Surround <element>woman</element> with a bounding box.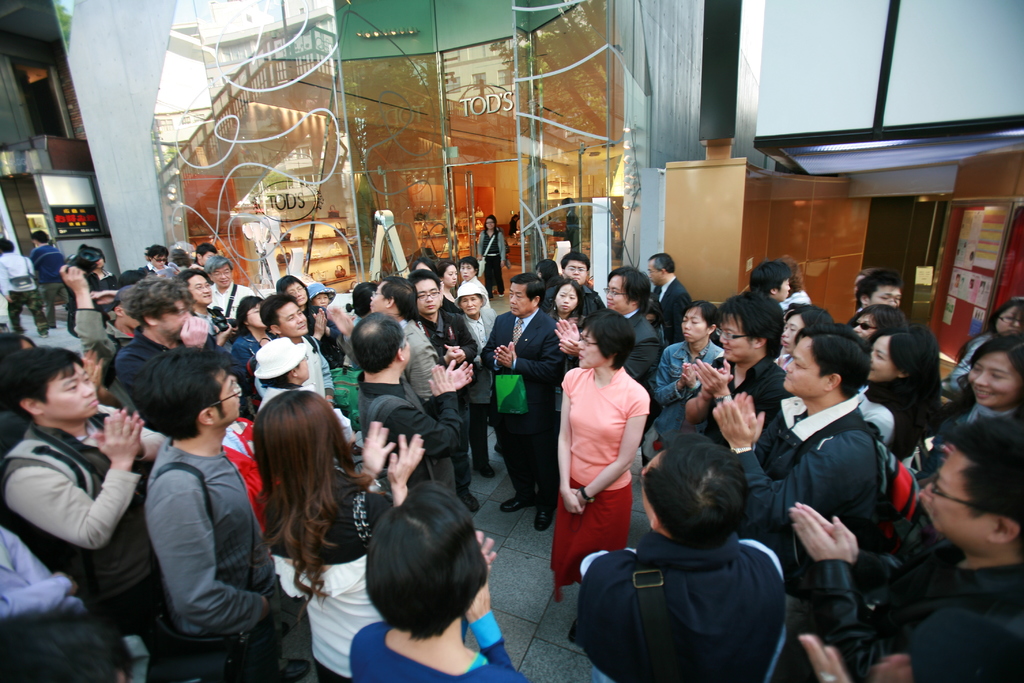
[658, 300, 730, 447].
